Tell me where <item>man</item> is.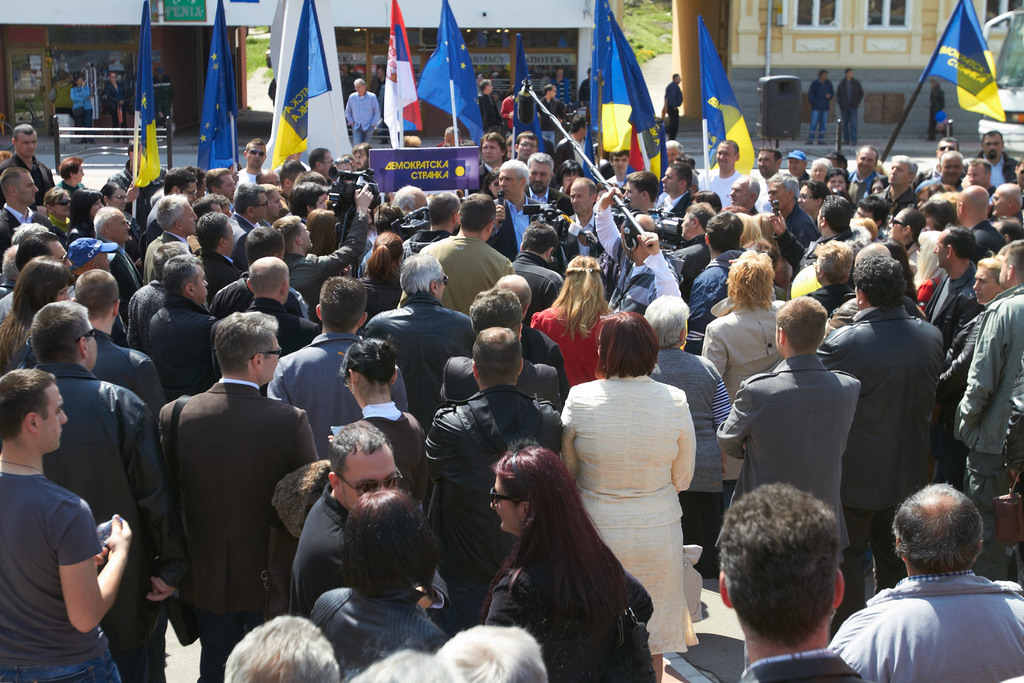
<item>man</item> is at 555:111:586:166.
